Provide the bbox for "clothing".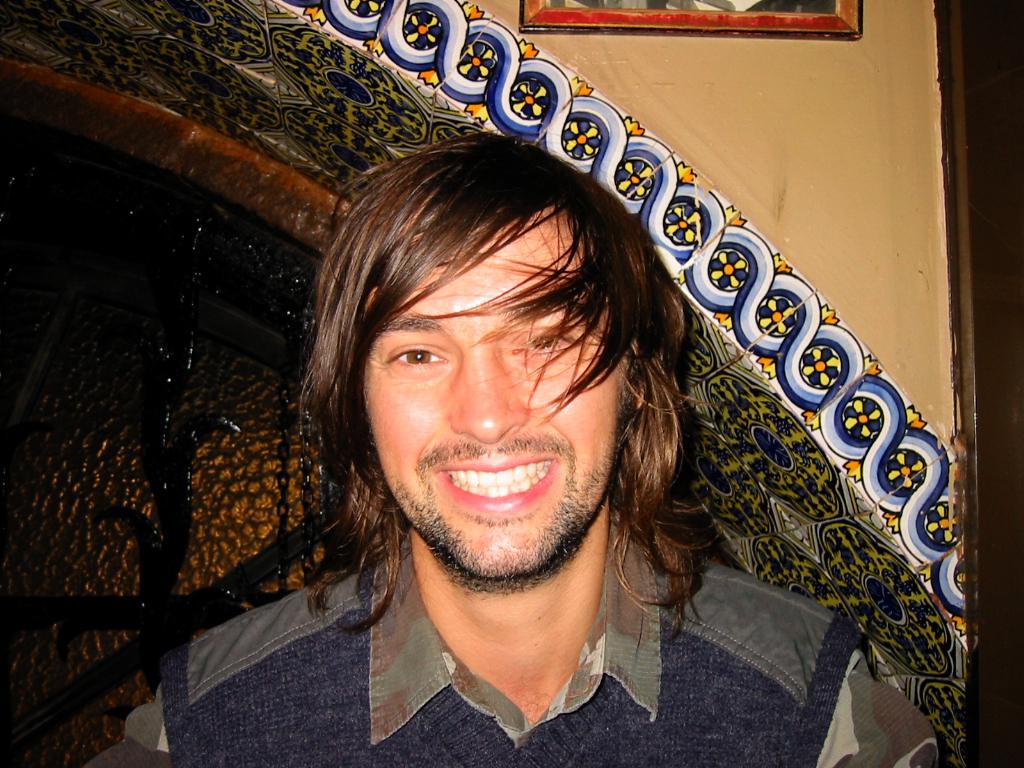
bbox=[124, 465, 858, 767].
